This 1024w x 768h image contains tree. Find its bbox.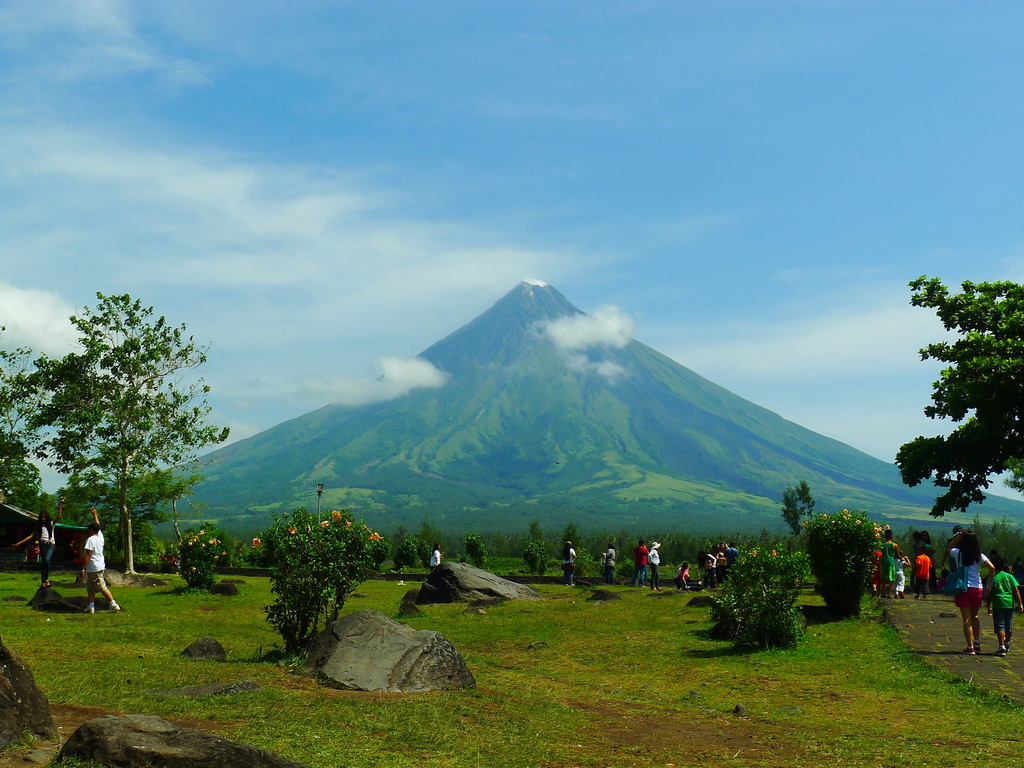
[x1=0, y1=311, x2=55, y2=529].
